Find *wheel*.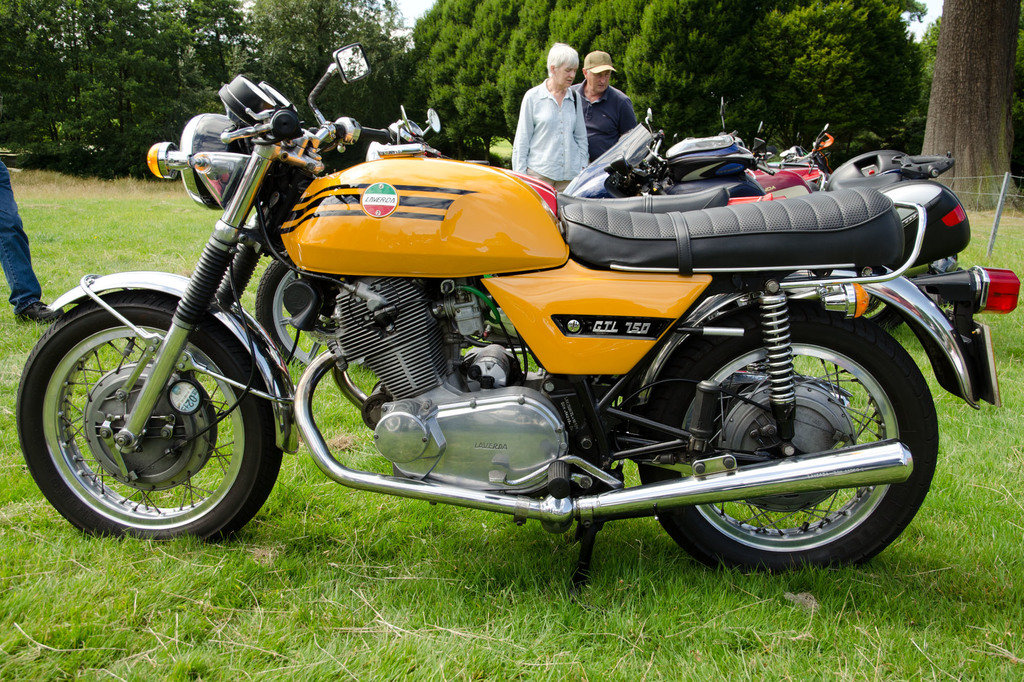
box=[255, 250, 368, 374].
